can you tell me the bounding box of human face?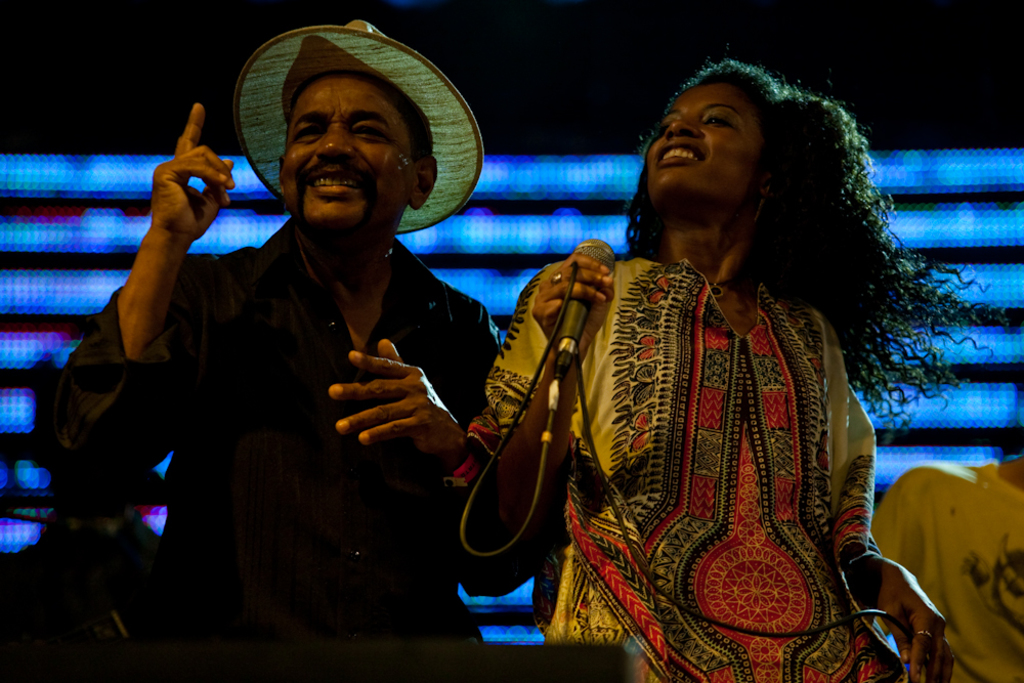
region(279, 74, 416, 229).
